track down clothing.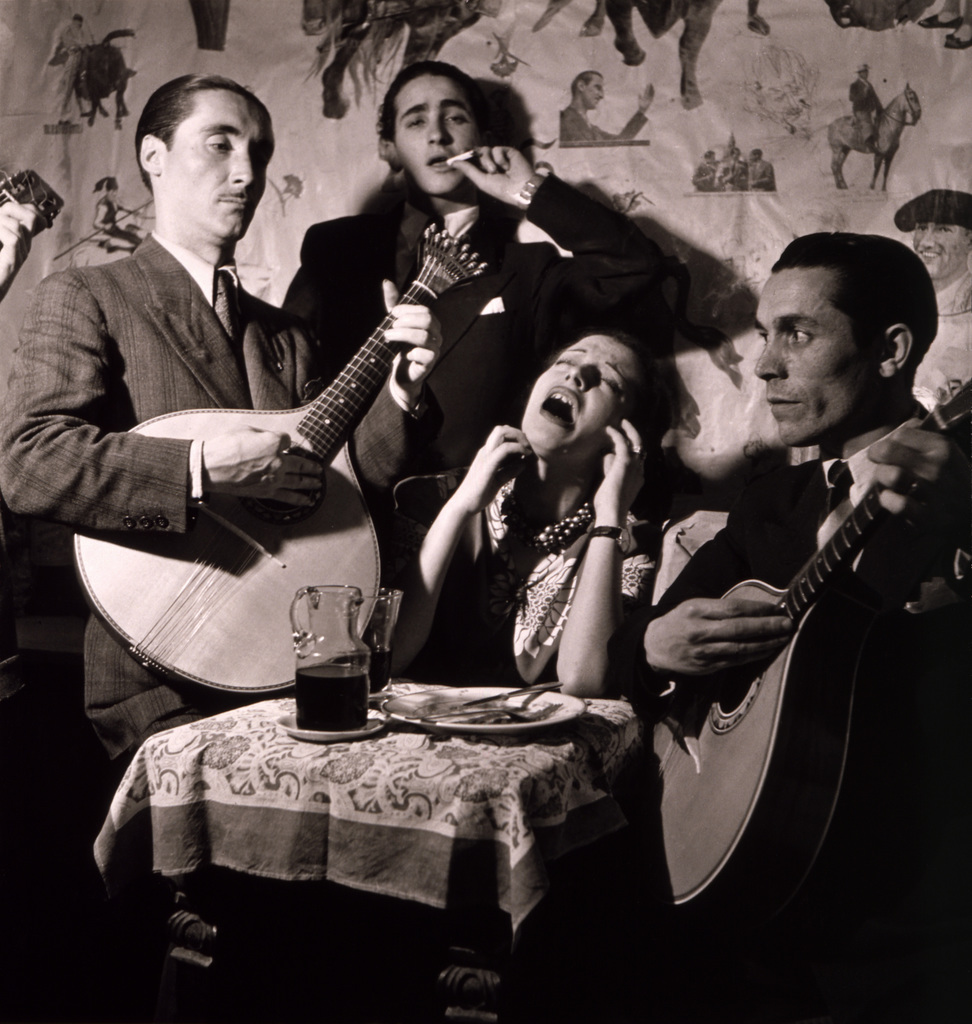
Tracked to crop(99, 198, 144, 247).
